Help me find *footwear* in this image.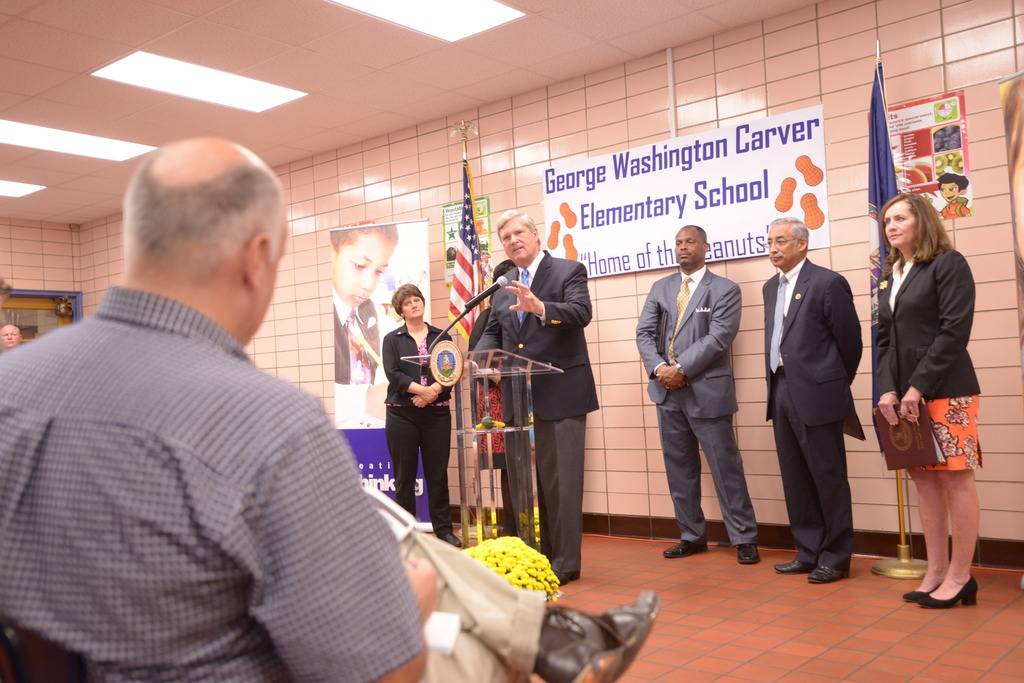
Found it: BBox(660, 540, 707, 563).
